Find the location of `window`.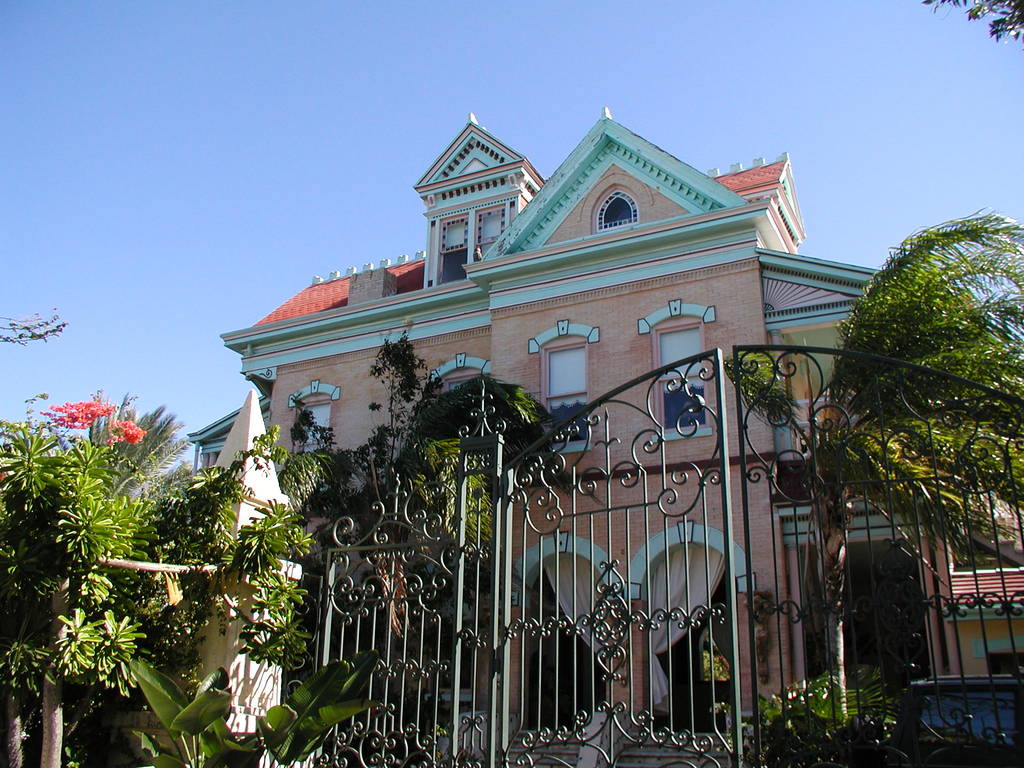
Location: 659, 323, 707, 431.
